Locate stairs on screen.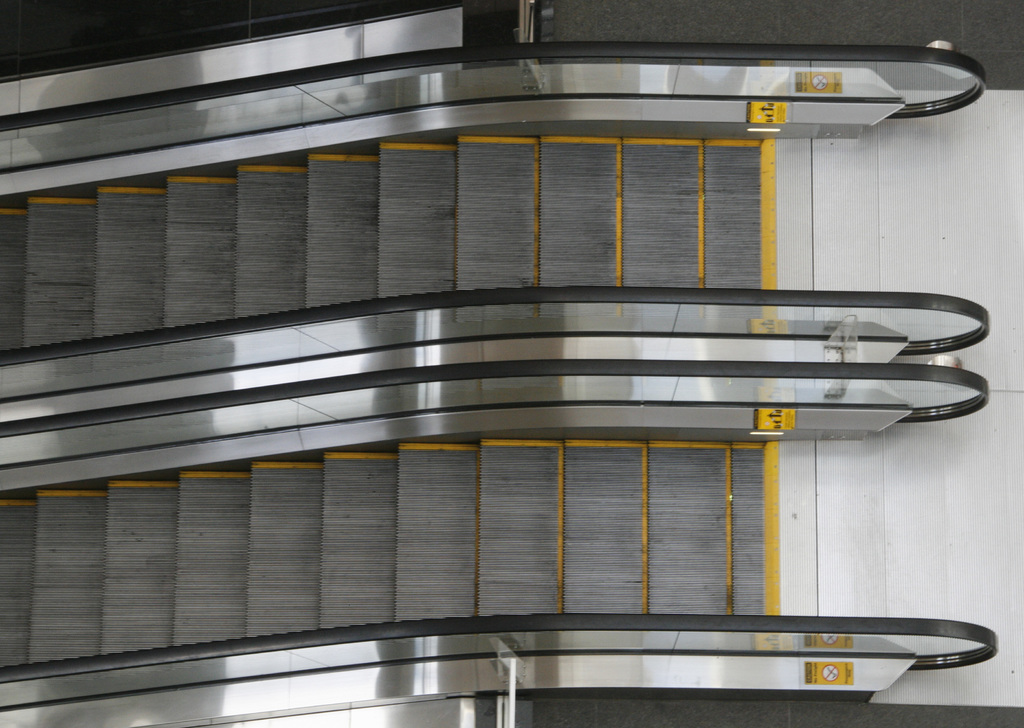
On screen at select_region(0, 136, 813, 348).
